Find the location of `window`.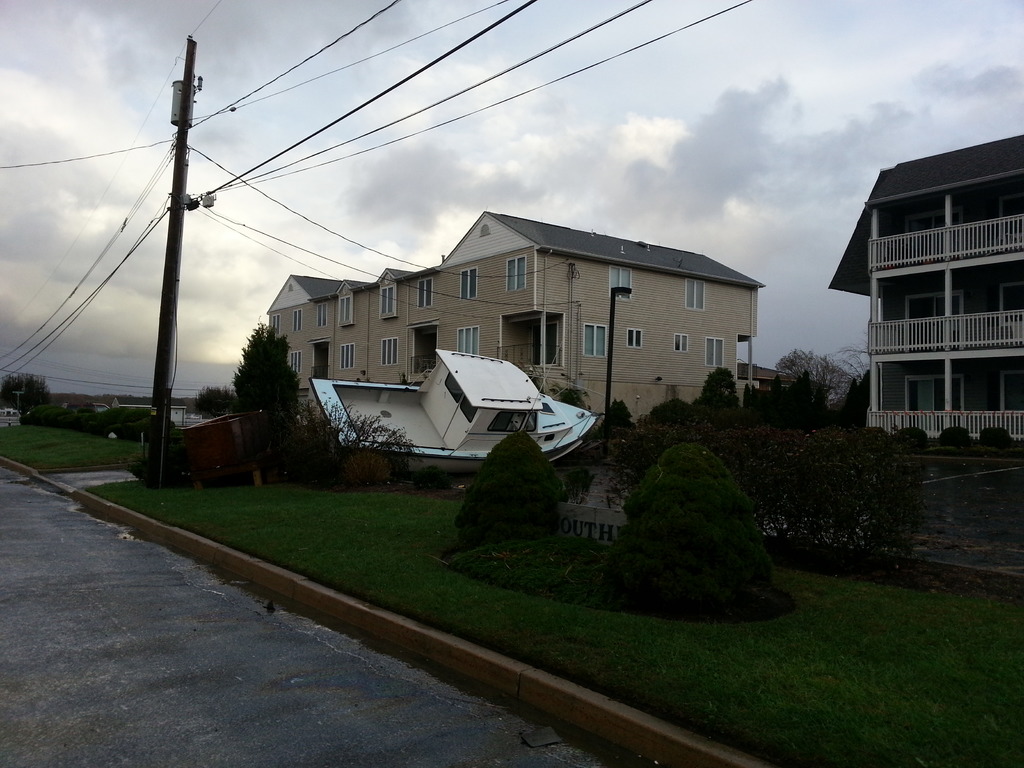
Location: [293, 308, 305, 333].
